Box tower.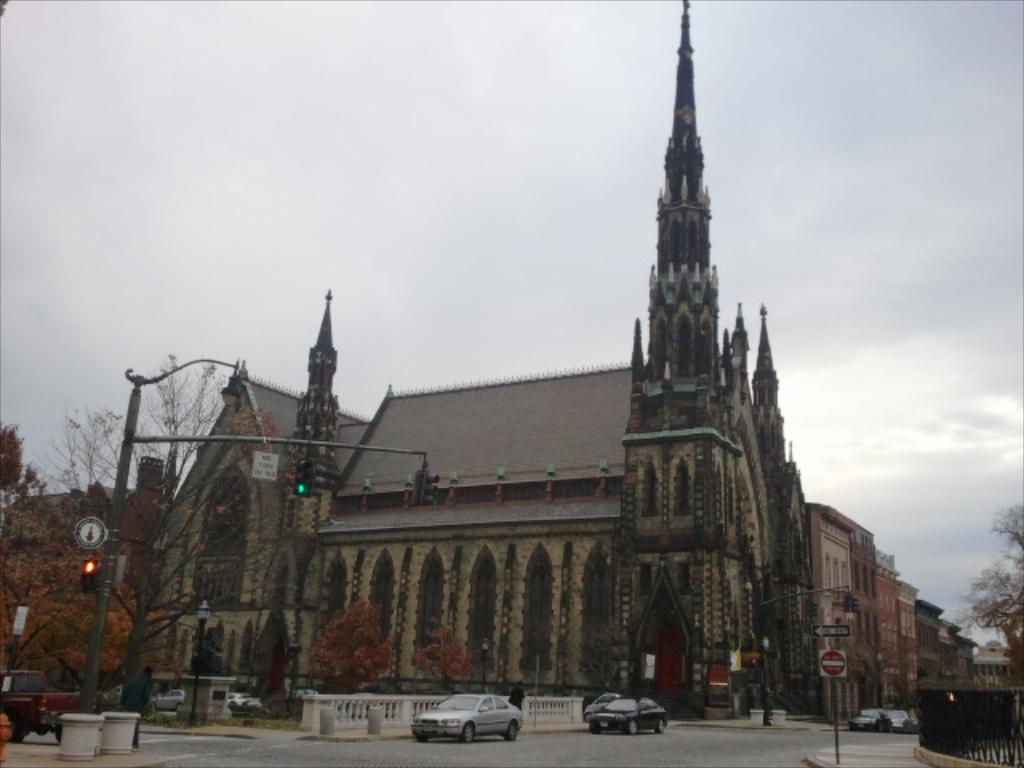
291,296,346,514.
